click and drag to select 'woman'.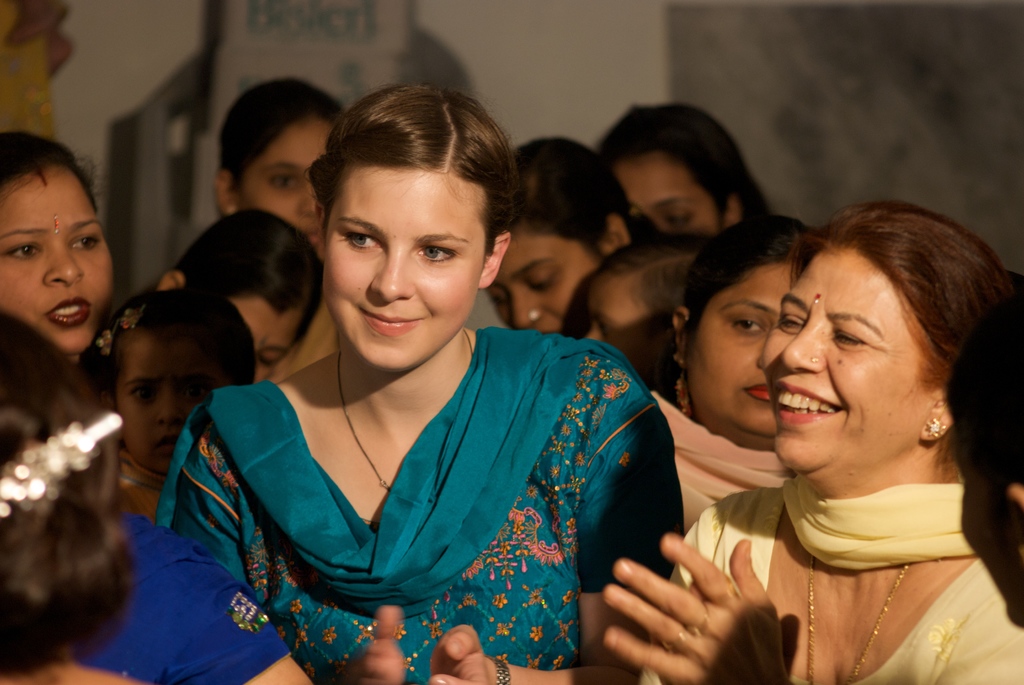
Selection: (601, 201, 1023, 684).
